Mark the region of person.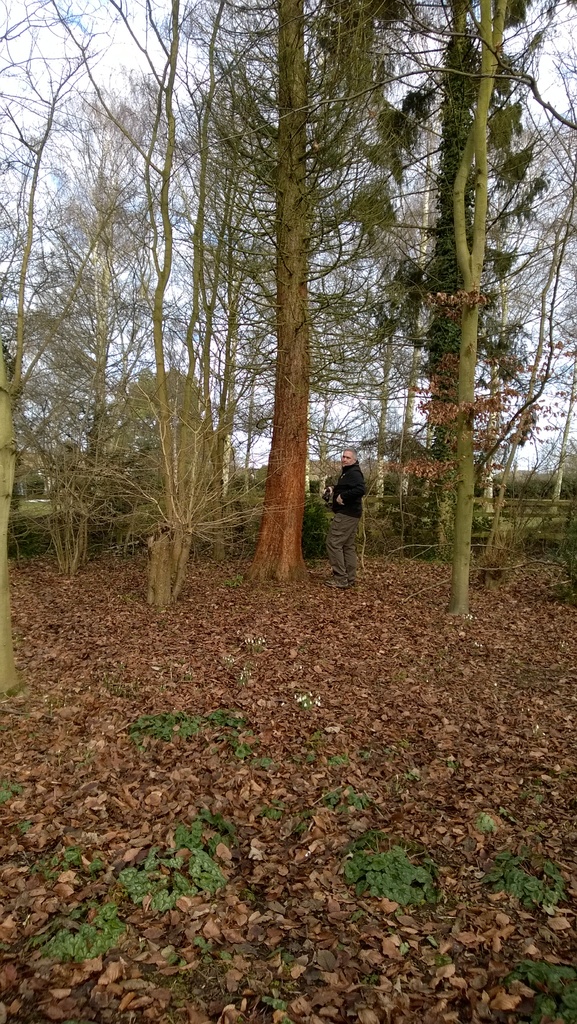
Region: <box>325,449,369,593</box>.
